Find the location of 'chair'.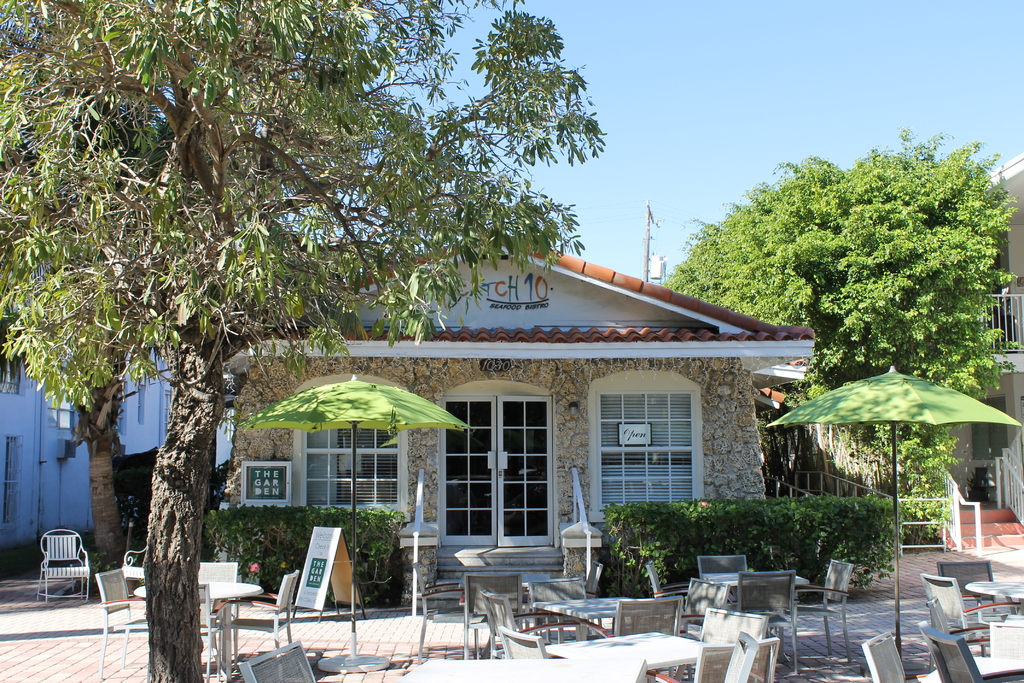
Location: {"left": 196, "top": 582, "right": 228, "bottom": 682}.
